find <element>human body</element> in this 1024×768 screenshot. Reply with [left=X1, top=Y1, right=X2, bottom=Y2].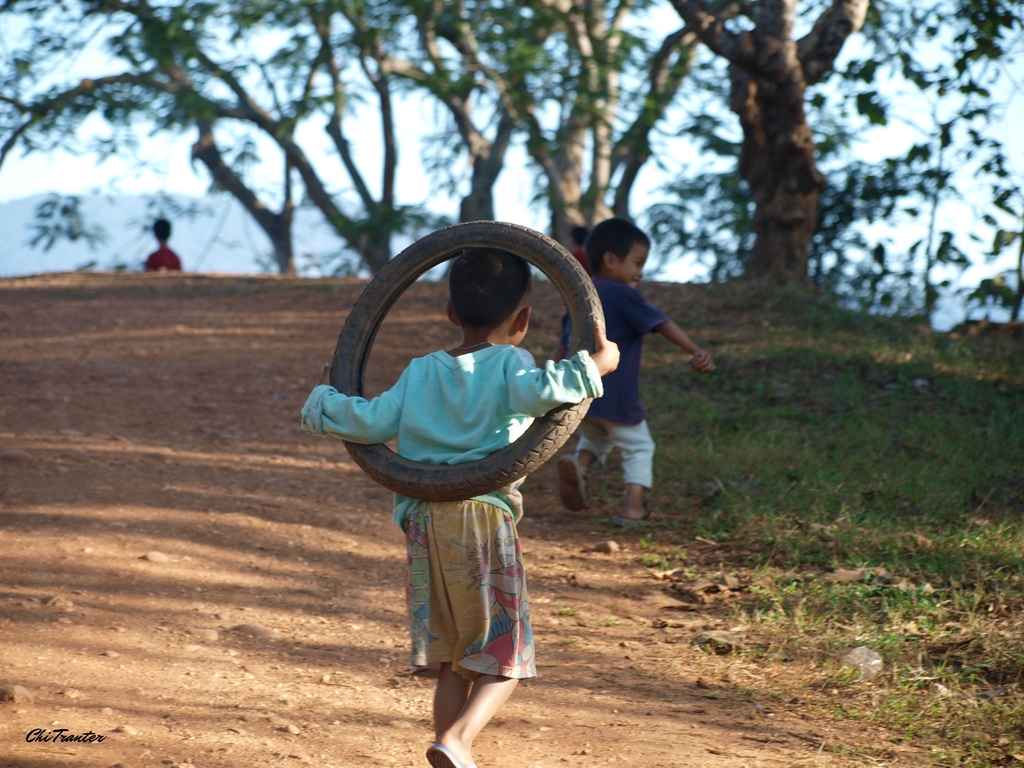
[left=560, top=223, right=714, bottom=528].
